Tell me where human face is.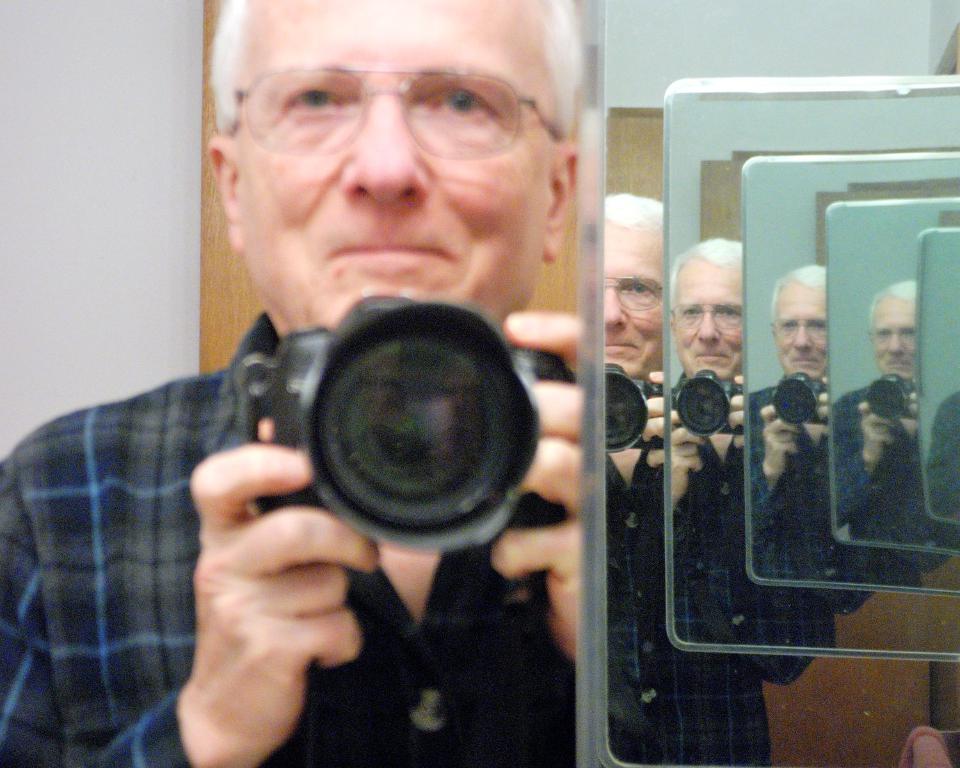
human face is at left=670, top=257, right=743, bottom=378.
